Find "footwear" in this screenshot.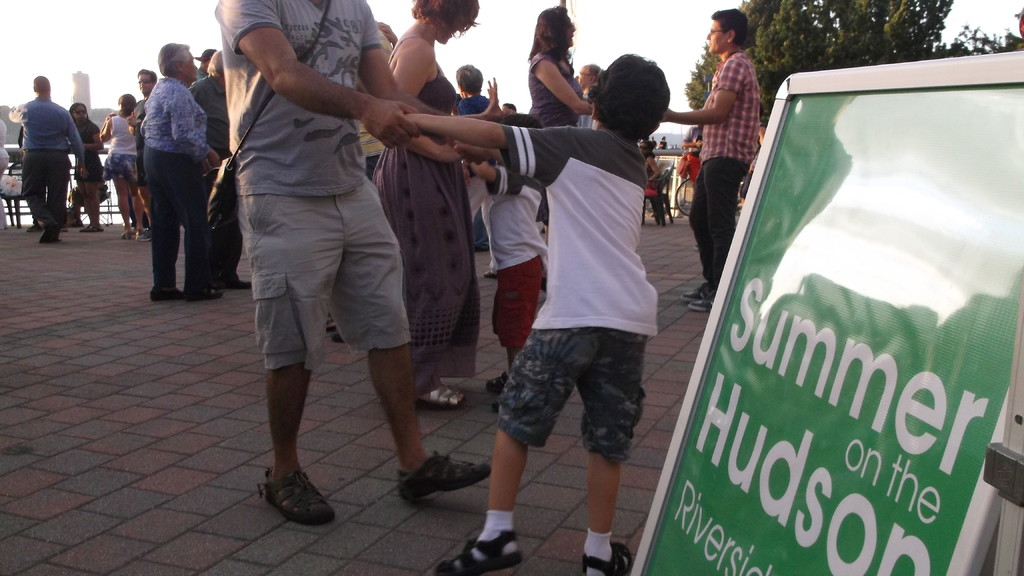
The bounding box for "footwear" is [36, 221, 61, 244].
